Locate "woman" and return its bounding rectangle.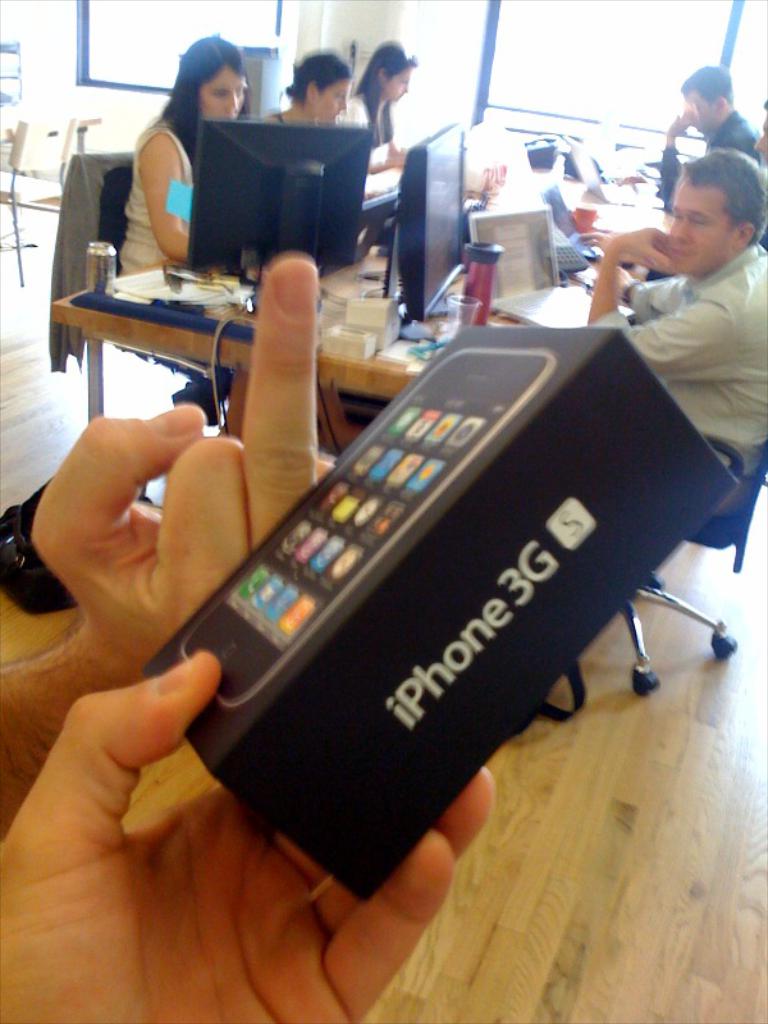
bbox(129, 24, 256, 282).
